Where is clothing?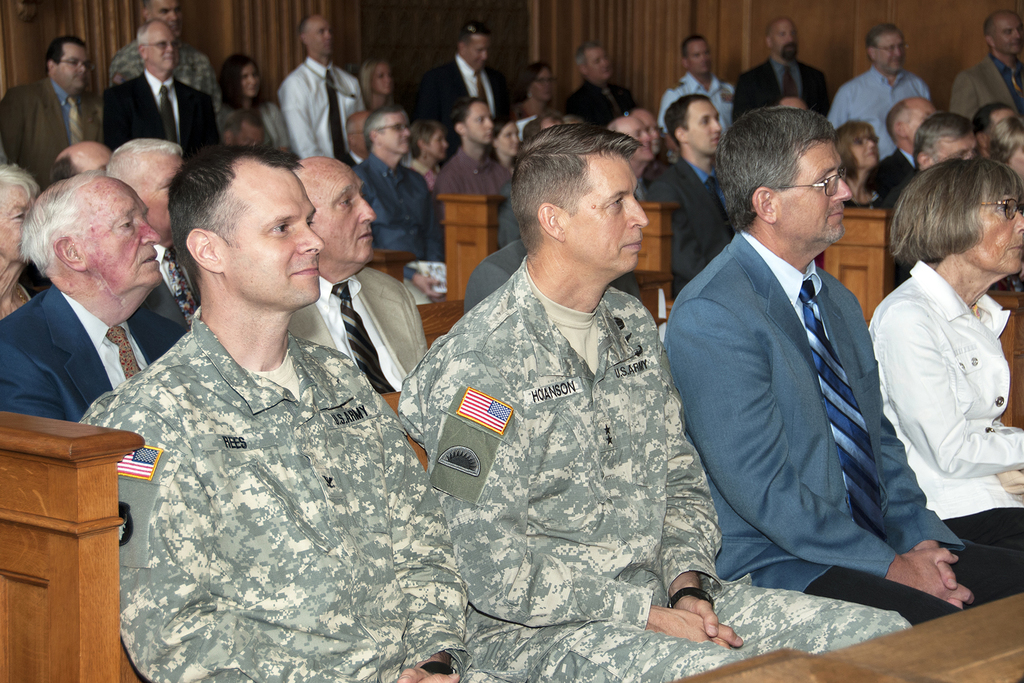
(left=834, top=62, right=929, bottom=159).
